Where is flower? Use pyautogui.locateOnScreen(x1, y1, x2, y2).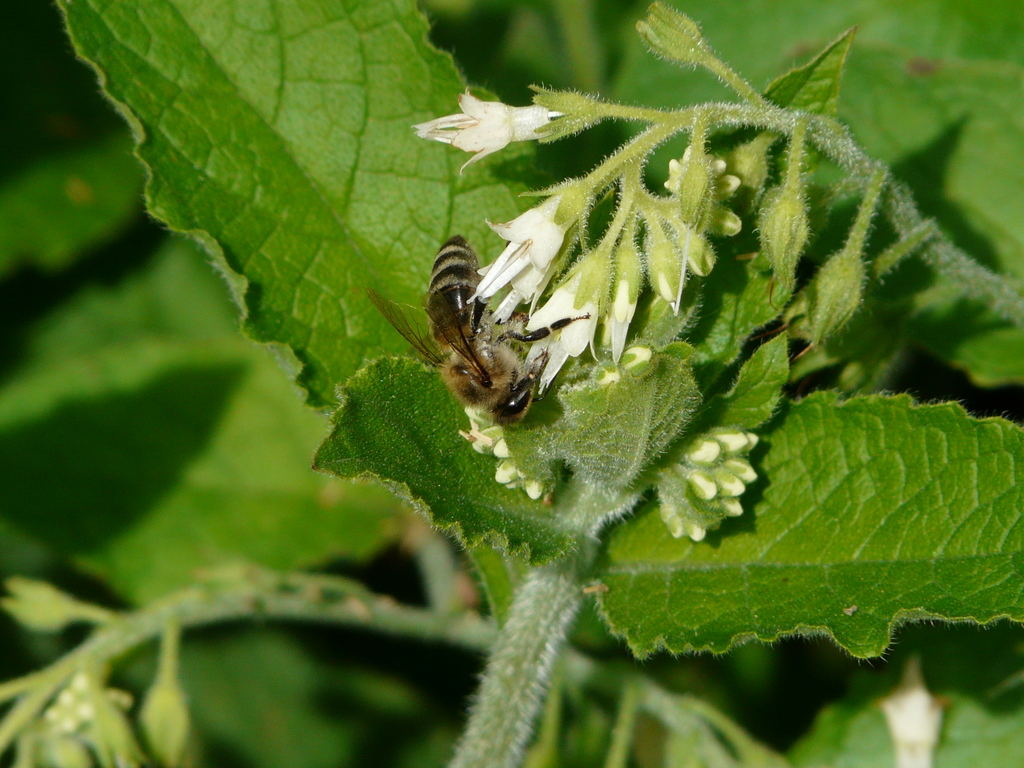
pyautogui.locateOnScreen(413, 83, 564, 172).
